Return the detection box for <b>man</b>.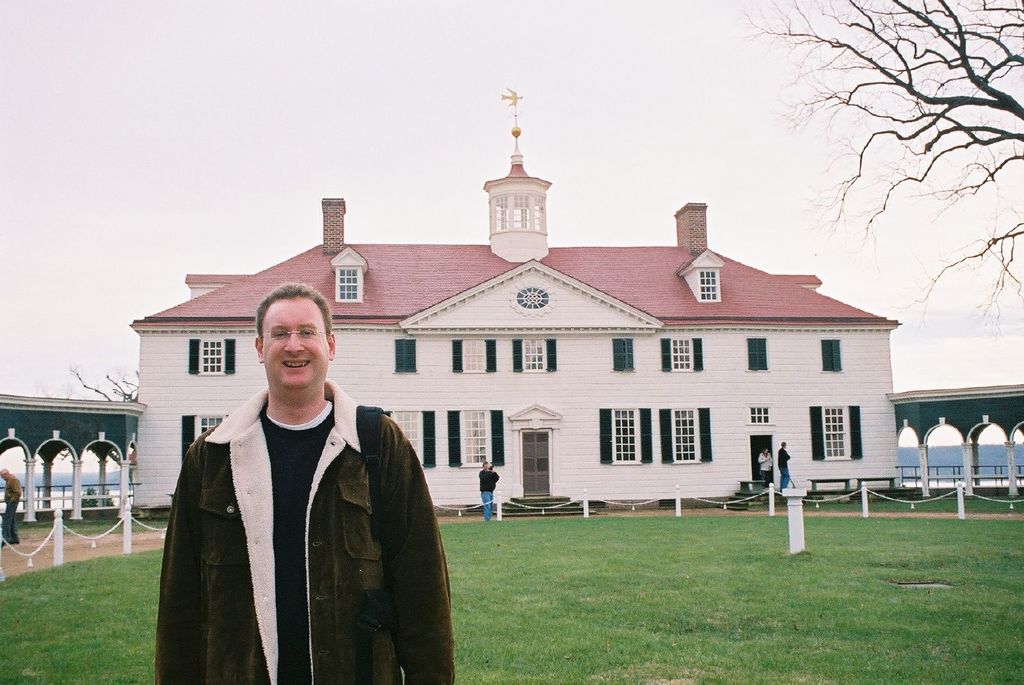
[480,459,499,522].
